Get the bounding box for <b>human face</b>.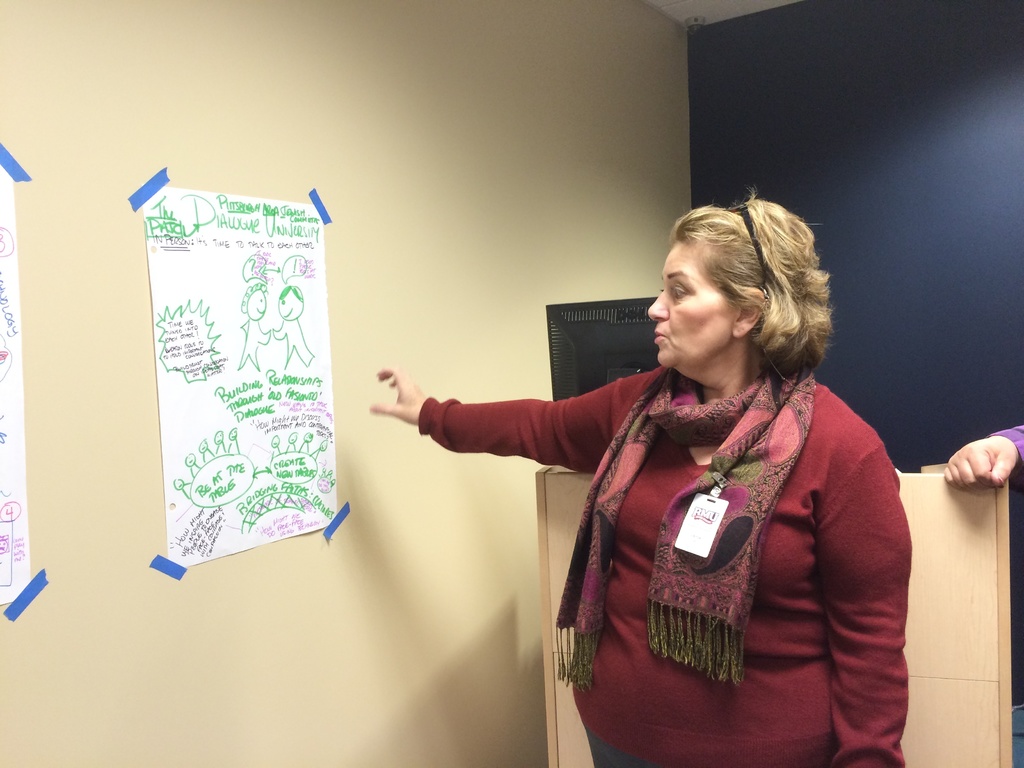
648, 231, 737, 367.
